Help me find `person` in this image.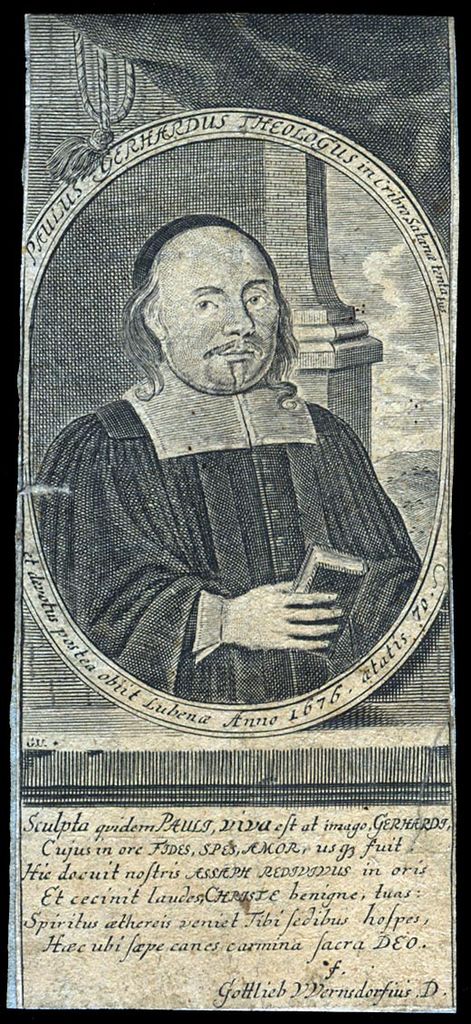
Found it: 32/211/426/702.
